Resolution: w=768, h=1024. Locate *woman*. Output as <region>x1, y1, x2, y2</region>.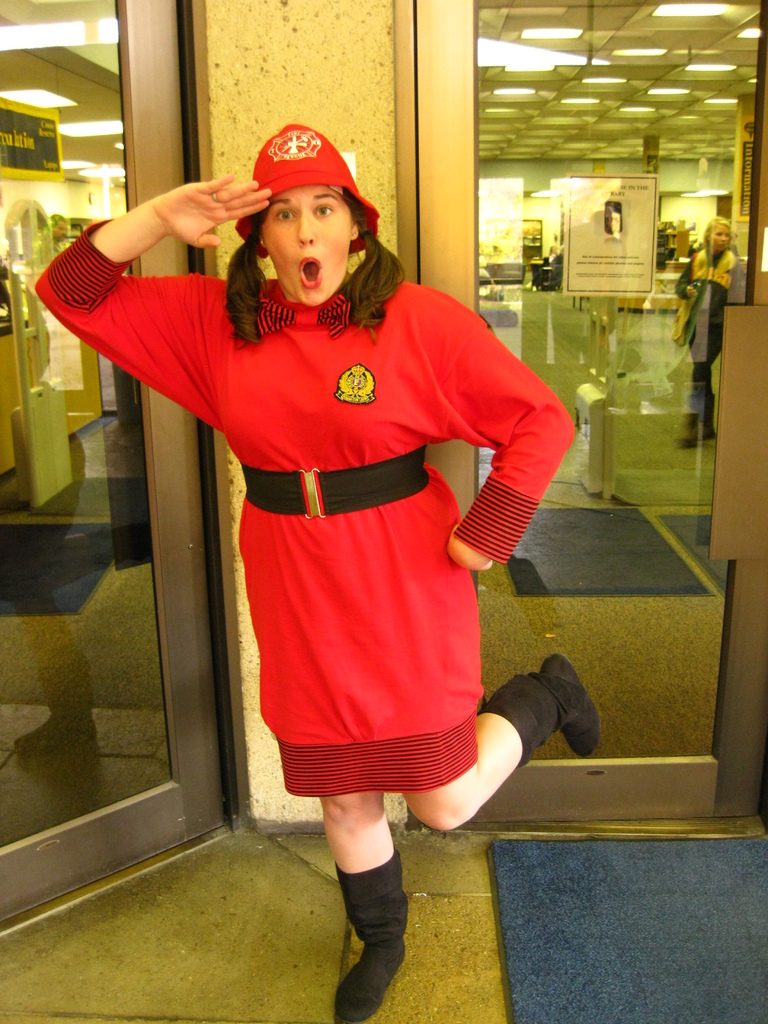
<region>33, 121, 600, 1023</region>.
